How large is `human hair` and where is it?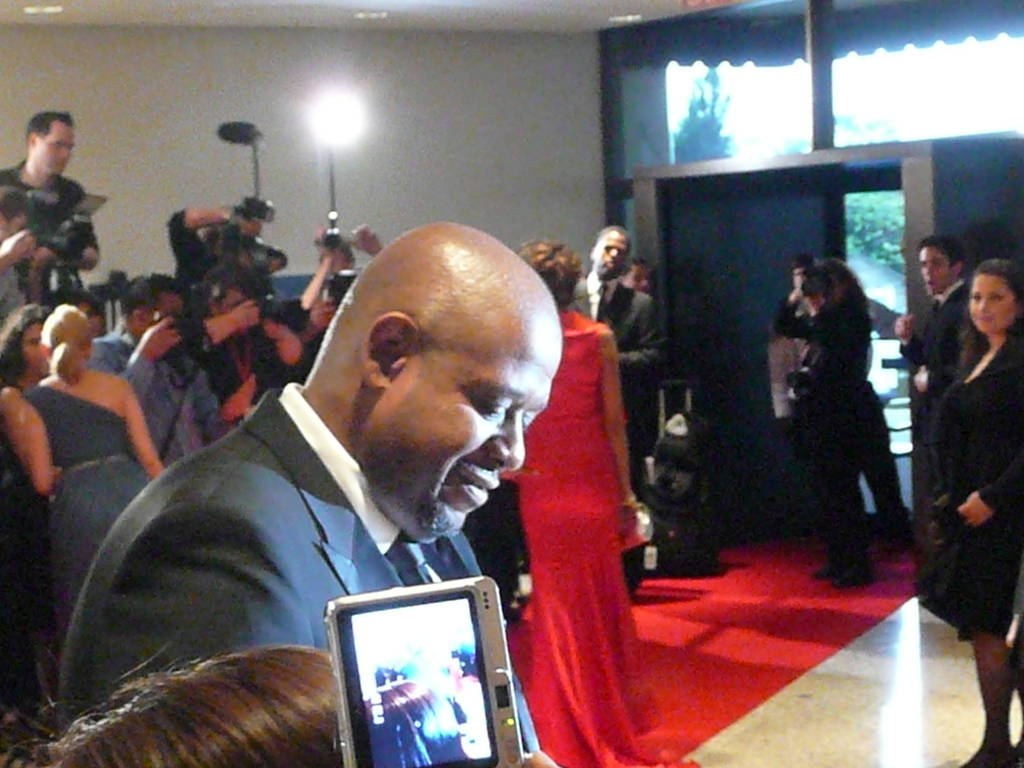
Bounding box: select_region(819, 252, 849, 306).
